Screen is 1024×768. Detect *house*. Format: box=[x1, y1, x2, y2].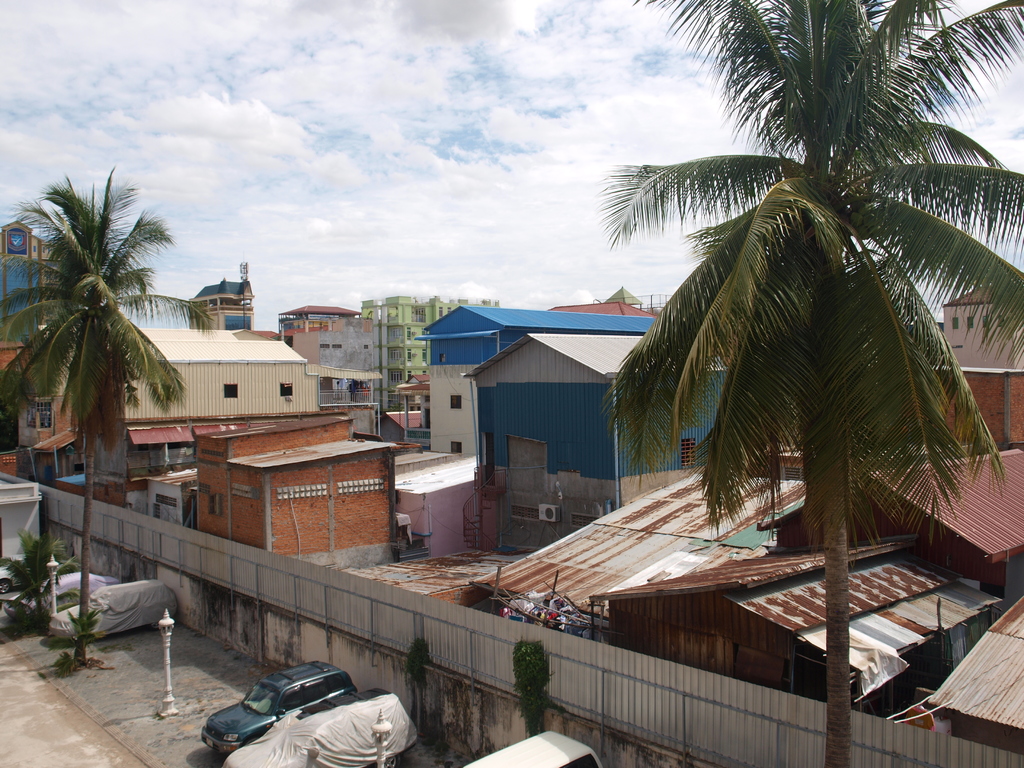
box=[826, 437, 1023, 590].
